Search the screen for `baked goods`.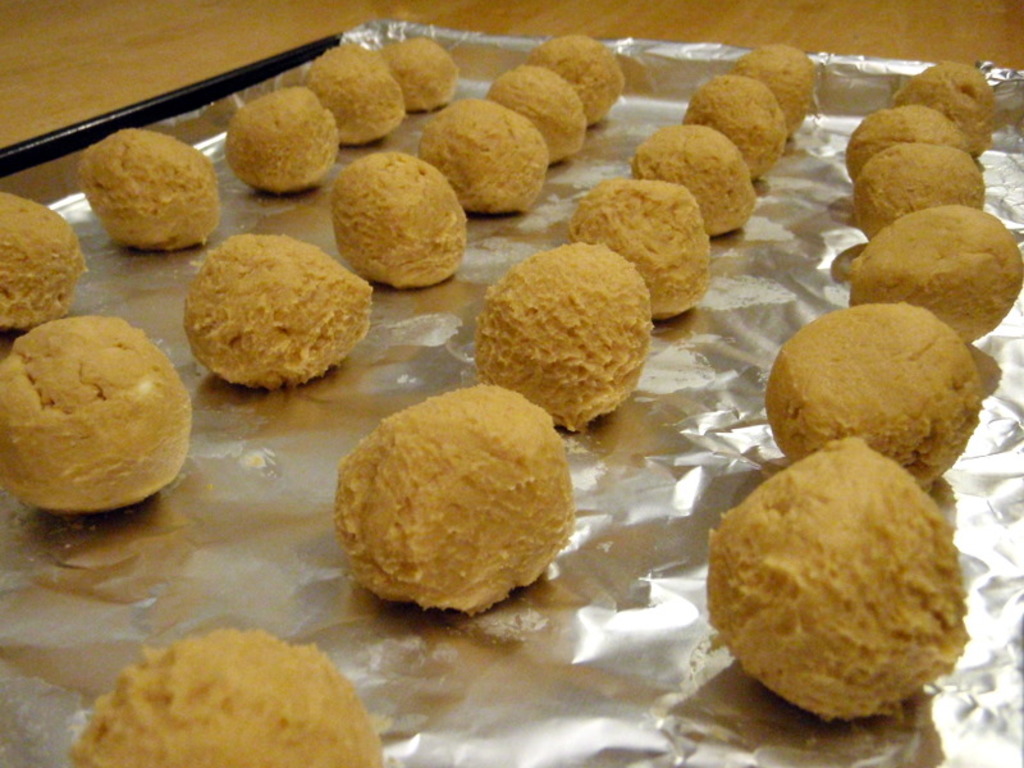
Found at box(224, 82, 334, 195).
